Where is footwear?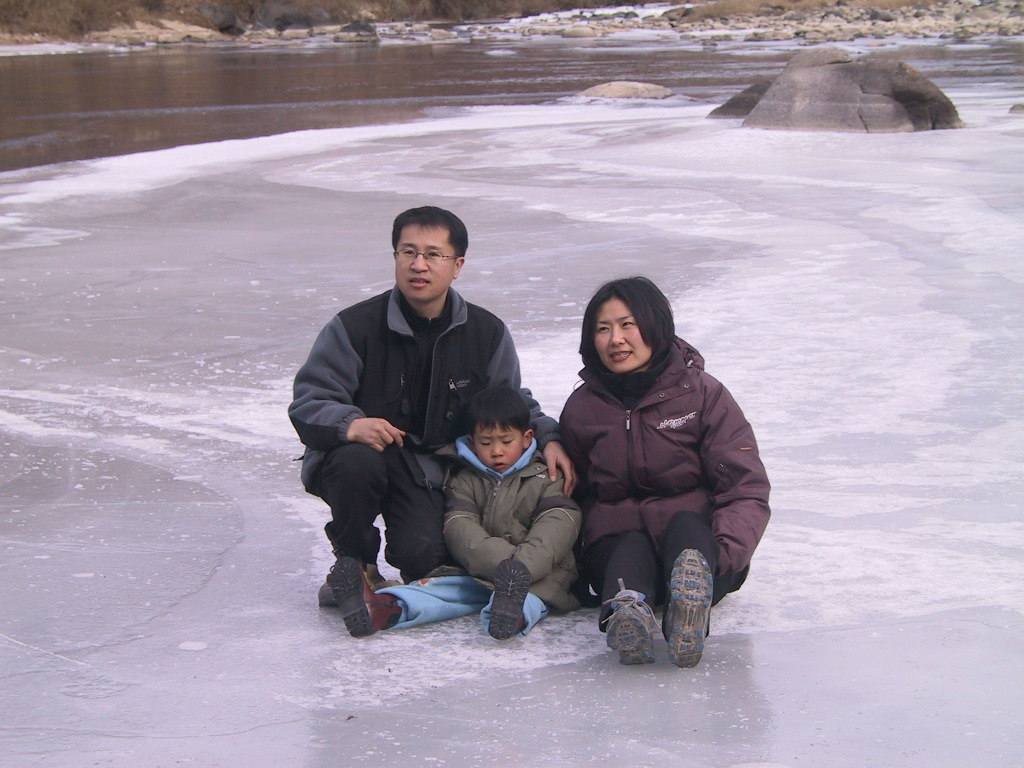
(488, 556, 531, 643).
